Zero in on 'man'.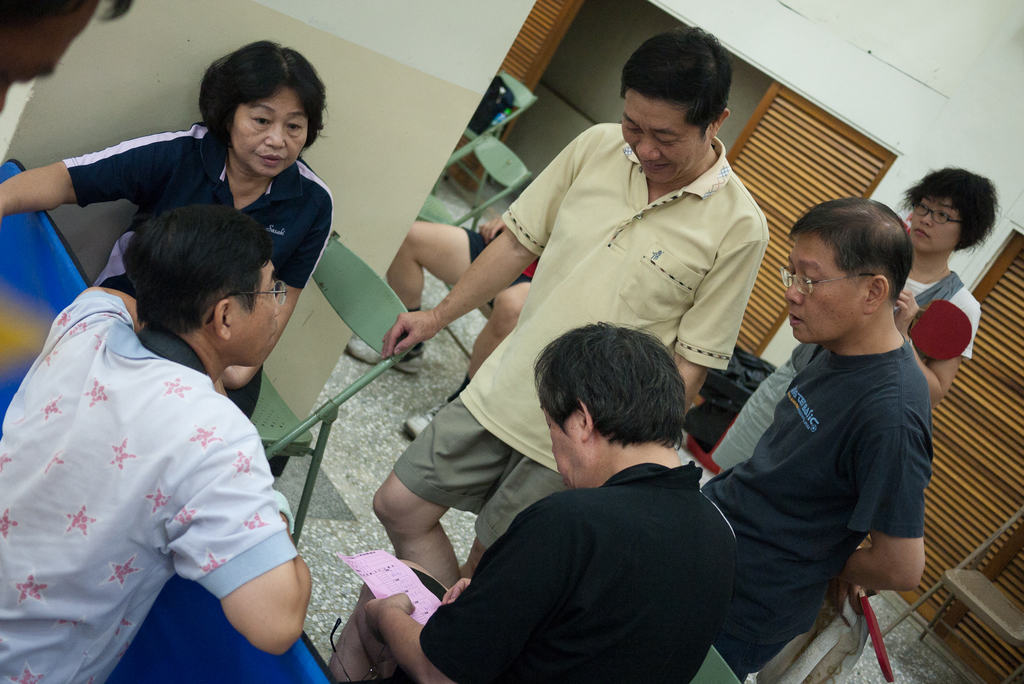
Zeroed in: x1=0 y1=196 x2=312 y2=683.
